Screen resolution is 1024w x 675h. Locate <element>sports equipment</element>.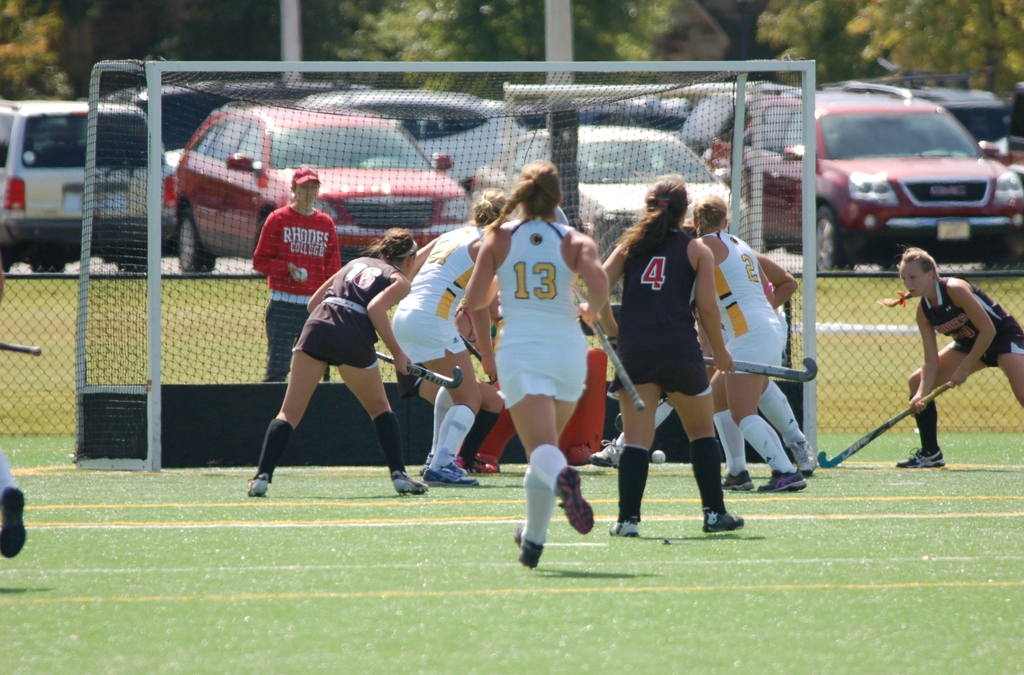
(0, 343, 40, 357).
